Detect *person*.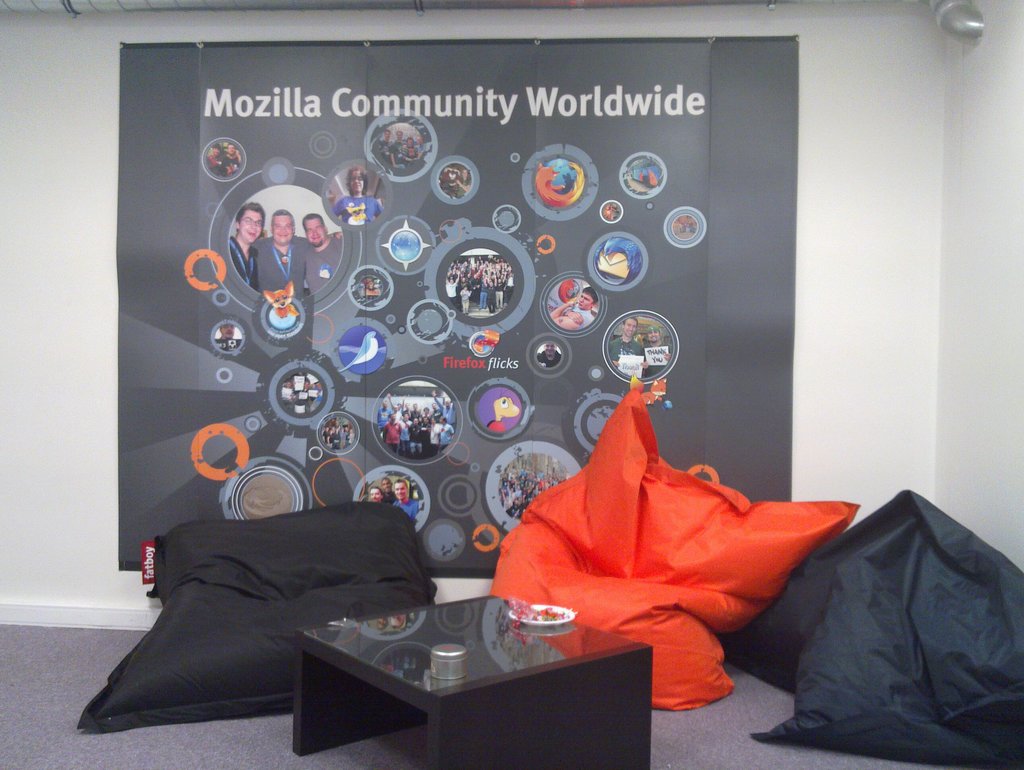
Detected at box=[327, 161, 386, 225].
